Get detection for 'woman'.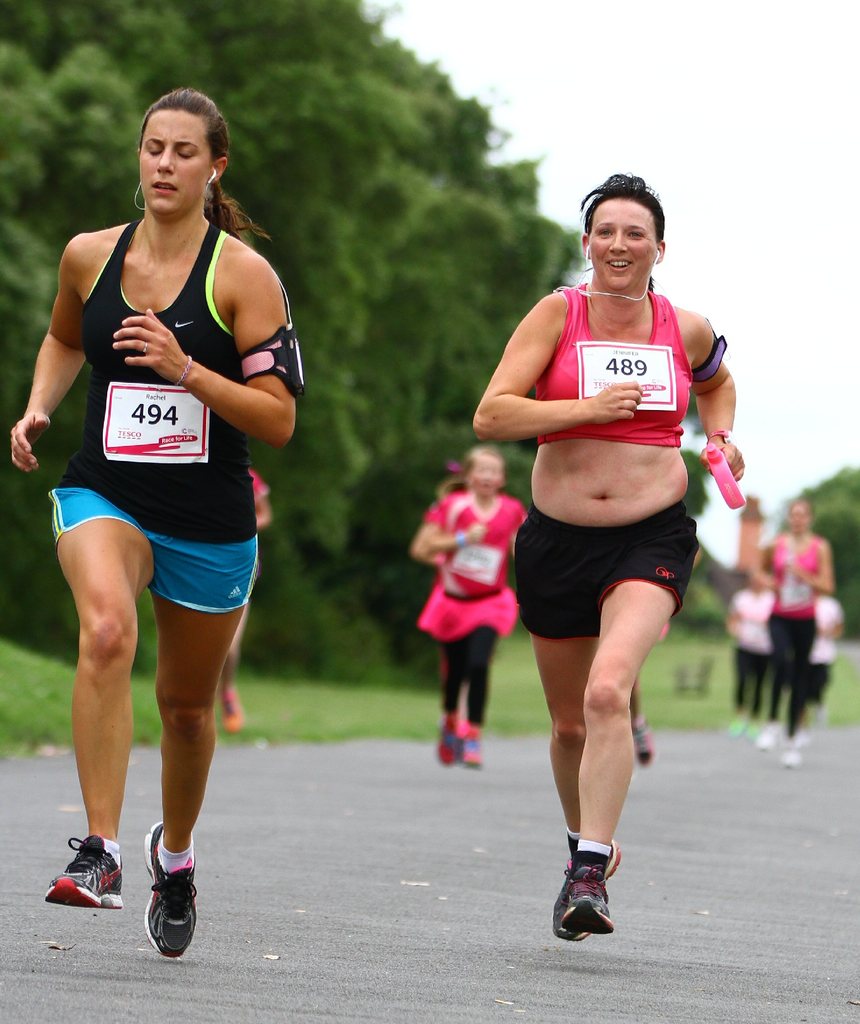
Detection: <bbox>9, 88, 304, 959</bbox>.
